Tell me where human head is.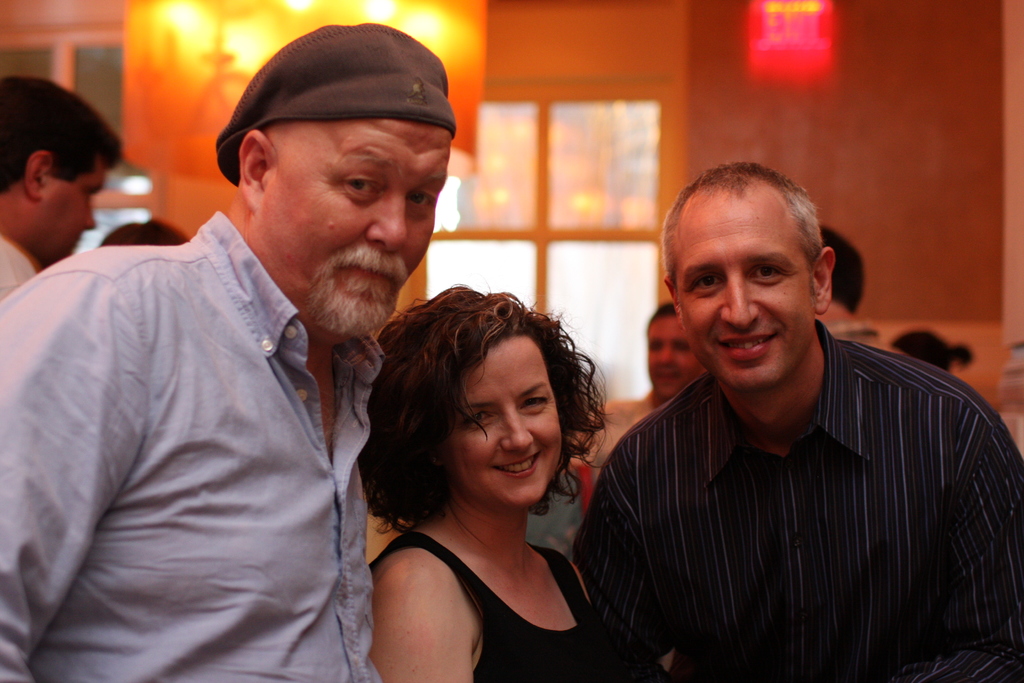
human head is at 885:332:975:378.
